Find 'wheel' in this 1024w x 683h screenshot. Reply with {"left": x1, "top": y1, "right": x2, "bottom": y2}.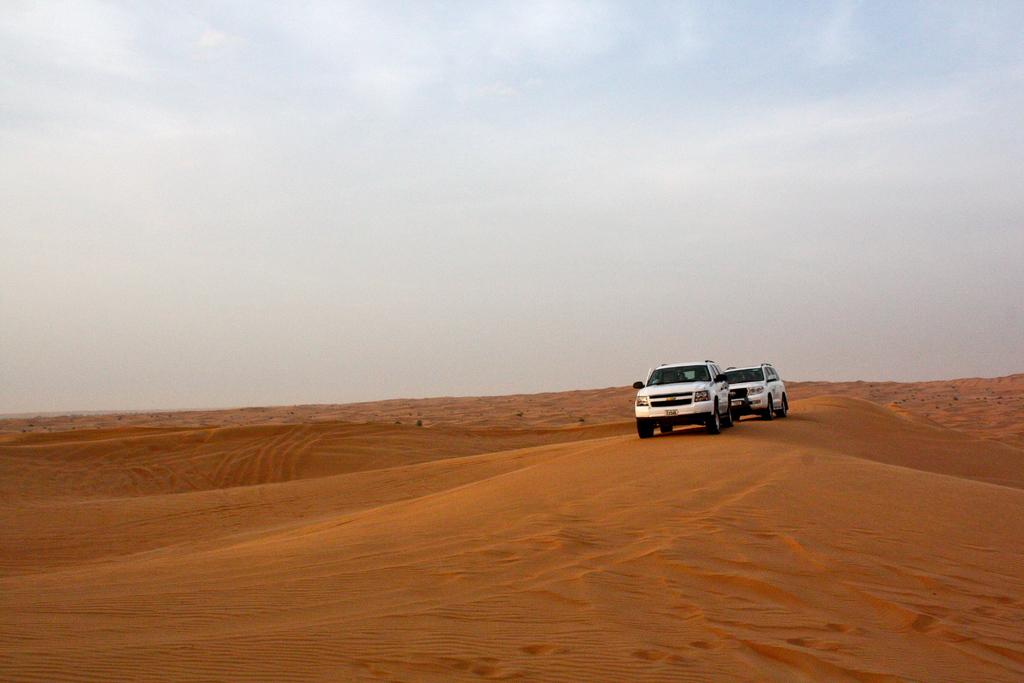
{"left": 762, "top": 400, "right": 772, "bottom": 414}.
